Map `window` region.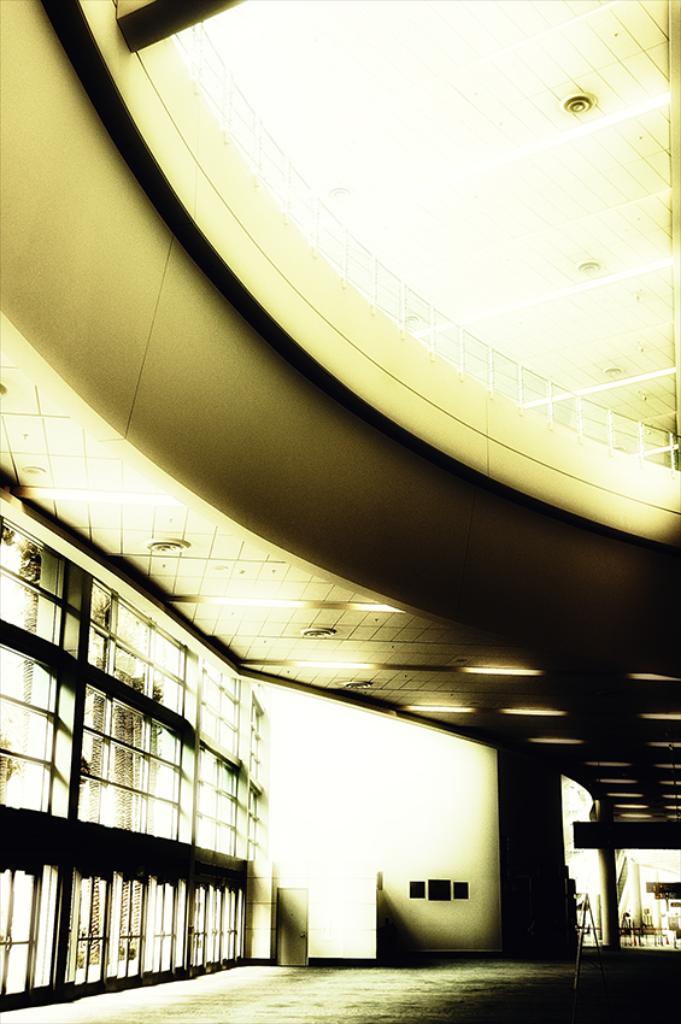
Mapped to BBox(195, 749, 234, 849).
